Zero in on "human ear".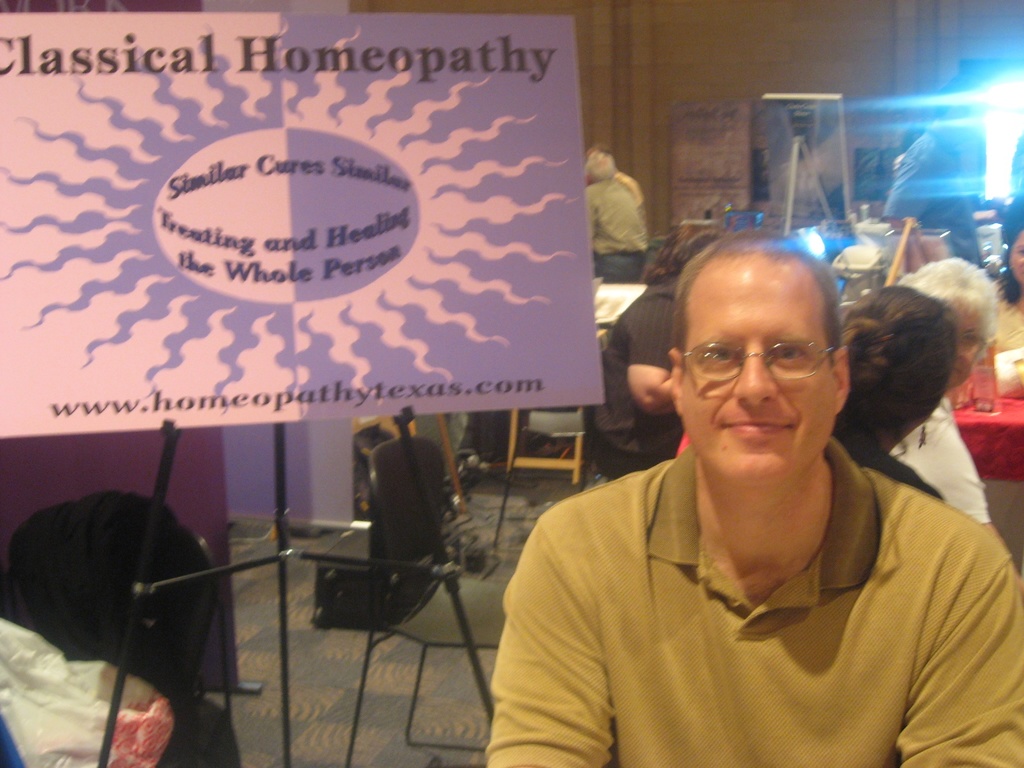
Zeroed in: {"left": 669, "top": 349, "right": 684, "bottom": 415}.
